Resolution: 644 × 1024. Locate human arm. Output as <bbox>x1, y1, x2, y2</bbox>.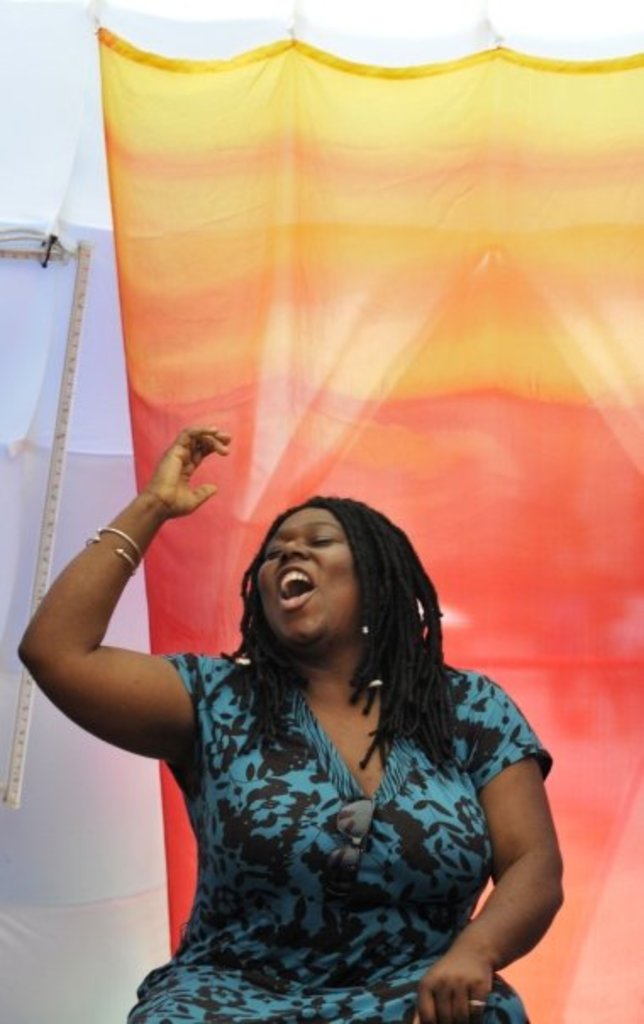
<bbox>29, 436, 219, 827</bbox>.
